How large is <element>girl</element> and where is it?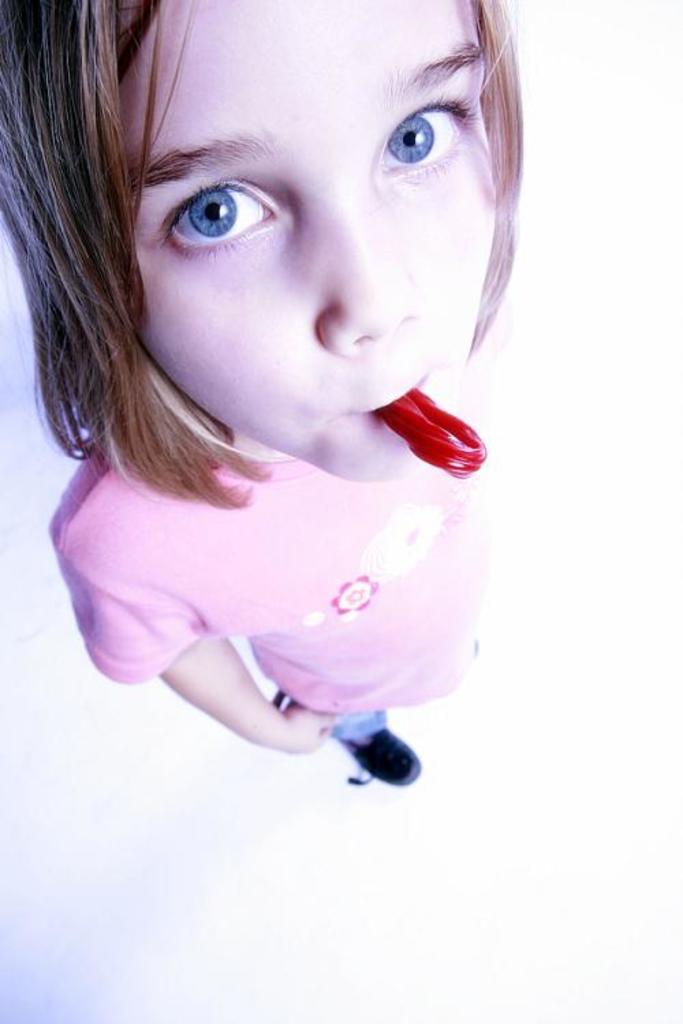
Bounding box: region(1, 0, 530, 792).
